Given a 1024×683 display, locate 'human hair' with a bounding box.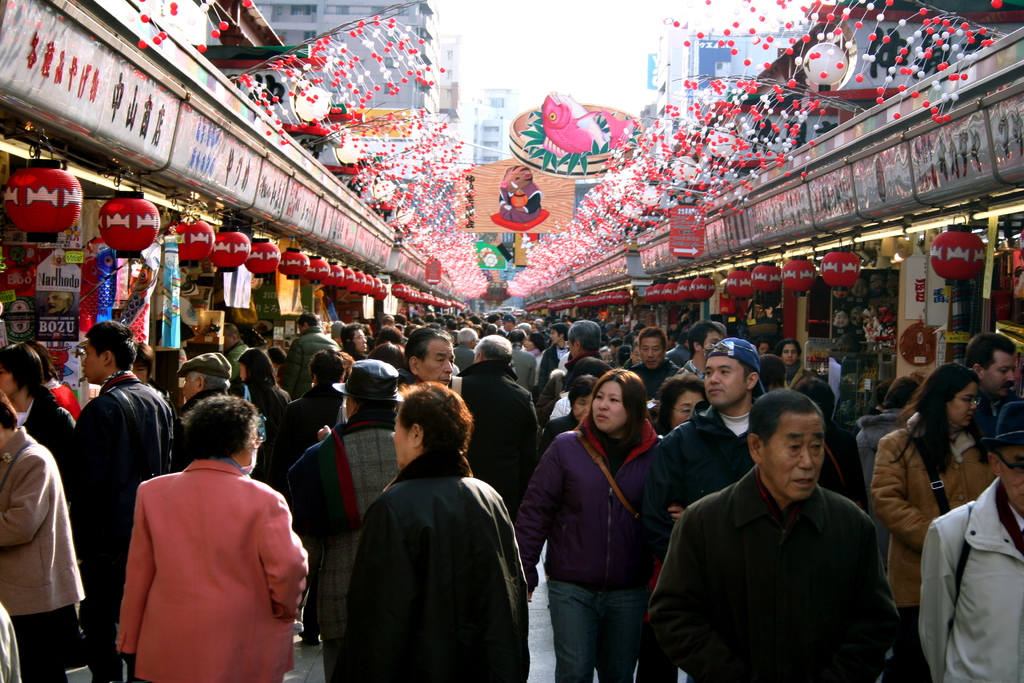
Located: {"x1": 885, "y1": 377, "x2": 920, "y2": 409}.
